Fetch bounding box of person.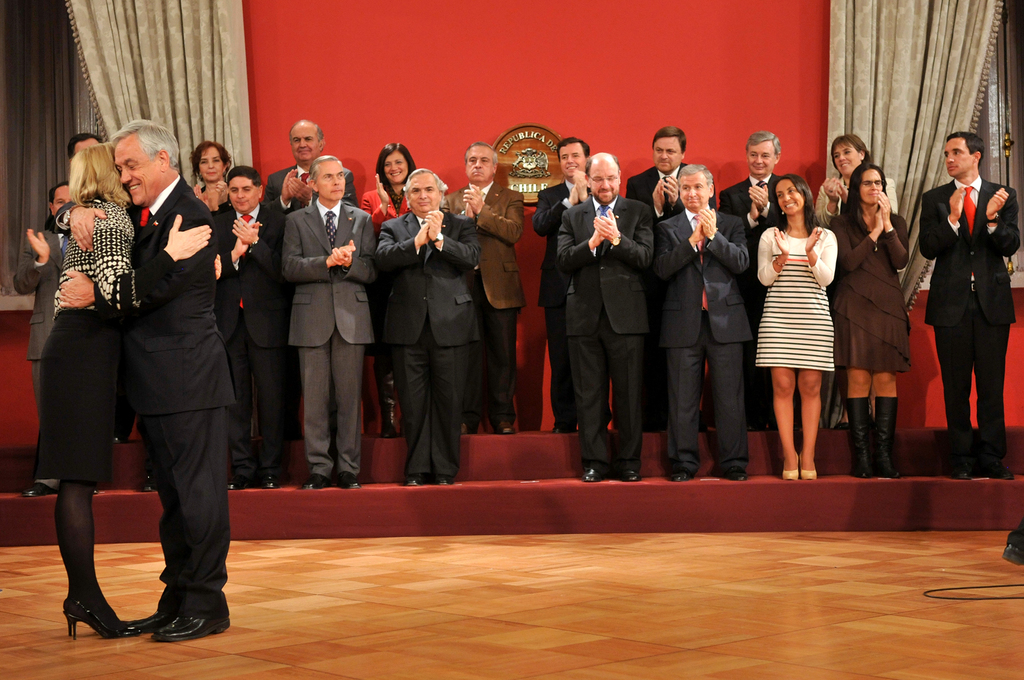
Bbox: bbox=(810, 129, 910, 229).
